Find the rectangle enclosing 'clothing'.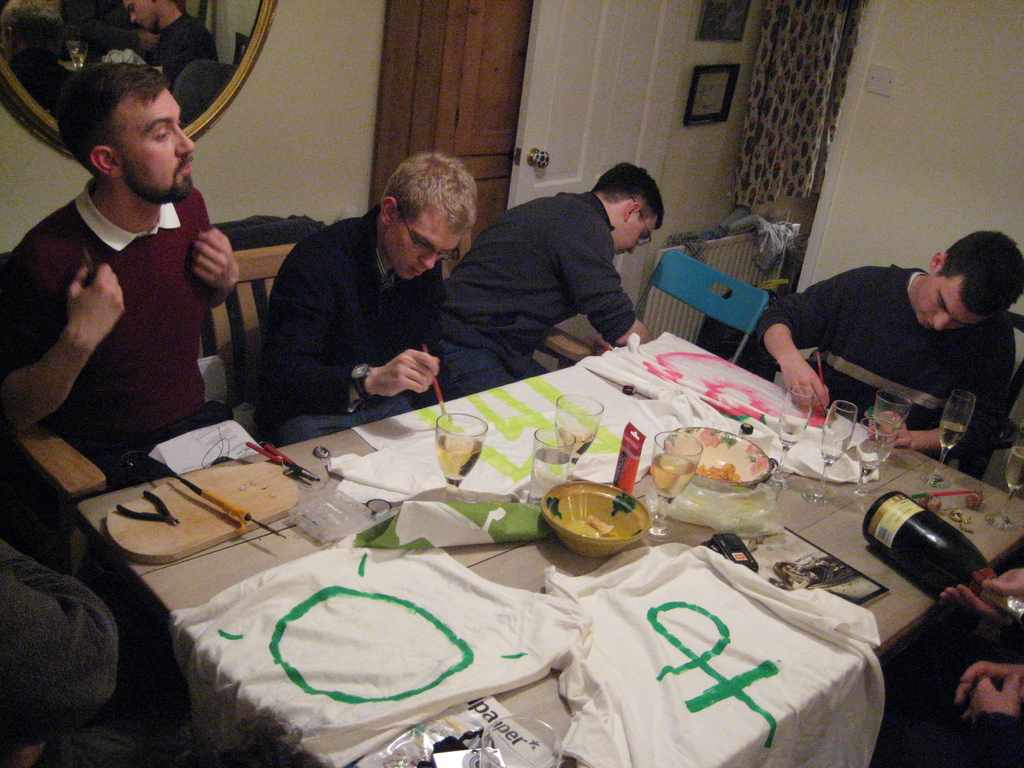
select_region(437, 178, 628, 379).
